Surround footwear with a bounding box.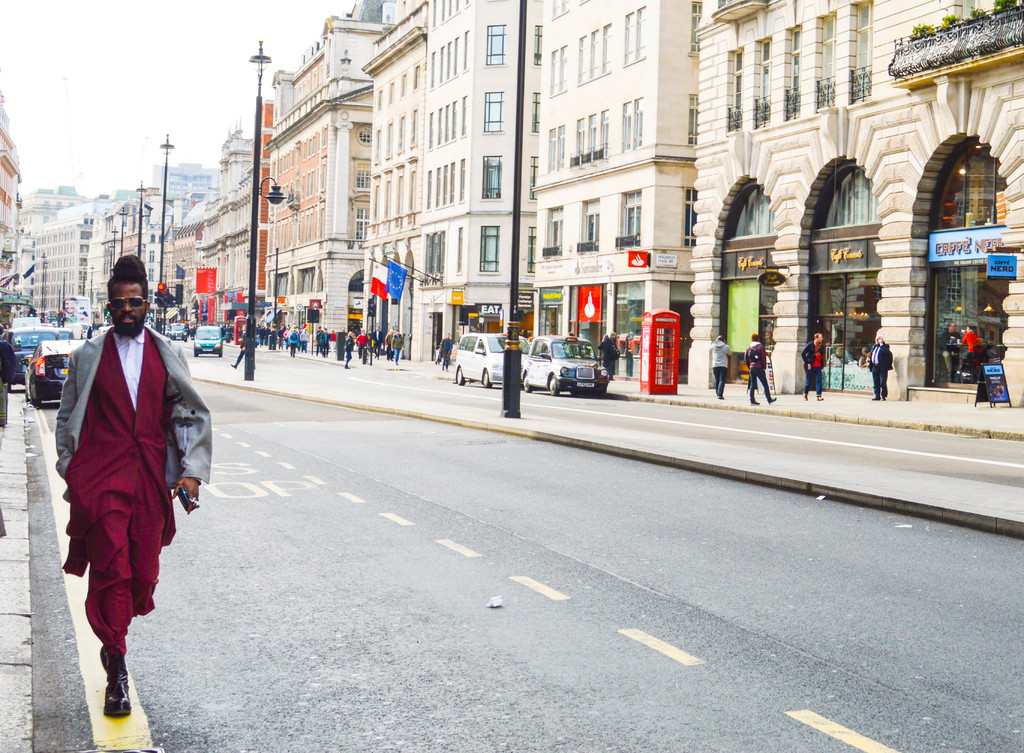
Rect(871, 399, 877, 400).
